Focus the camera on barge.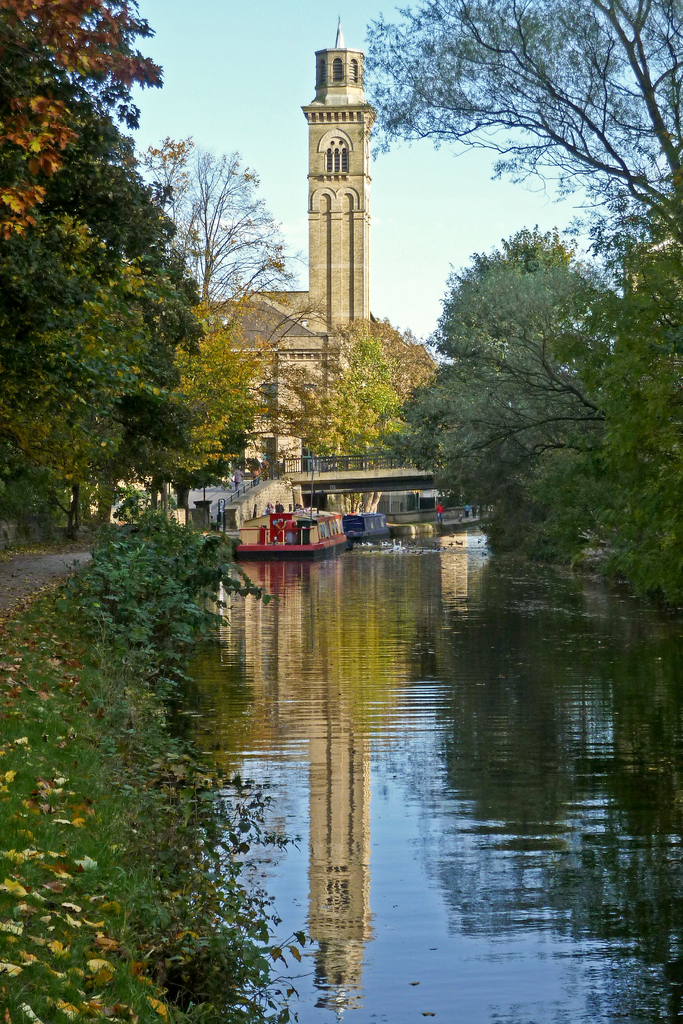
Focus region: region(233, 507, 350, 561).
